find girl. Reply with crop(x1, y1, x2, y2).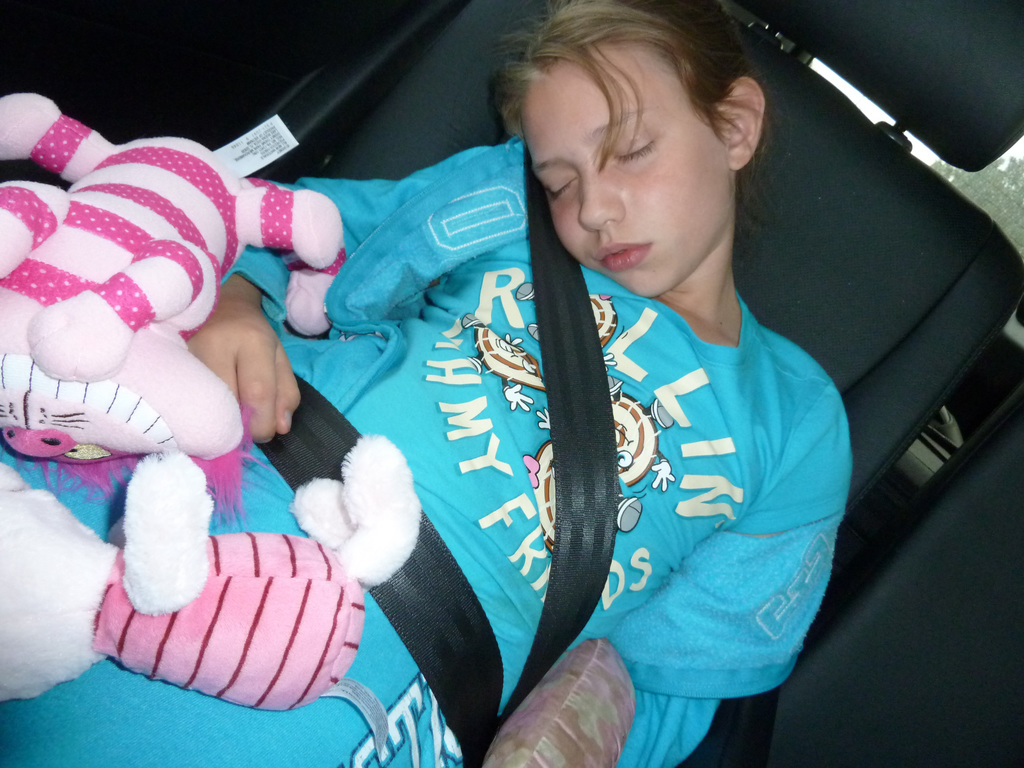
crop(0, 0, 847, 767).
